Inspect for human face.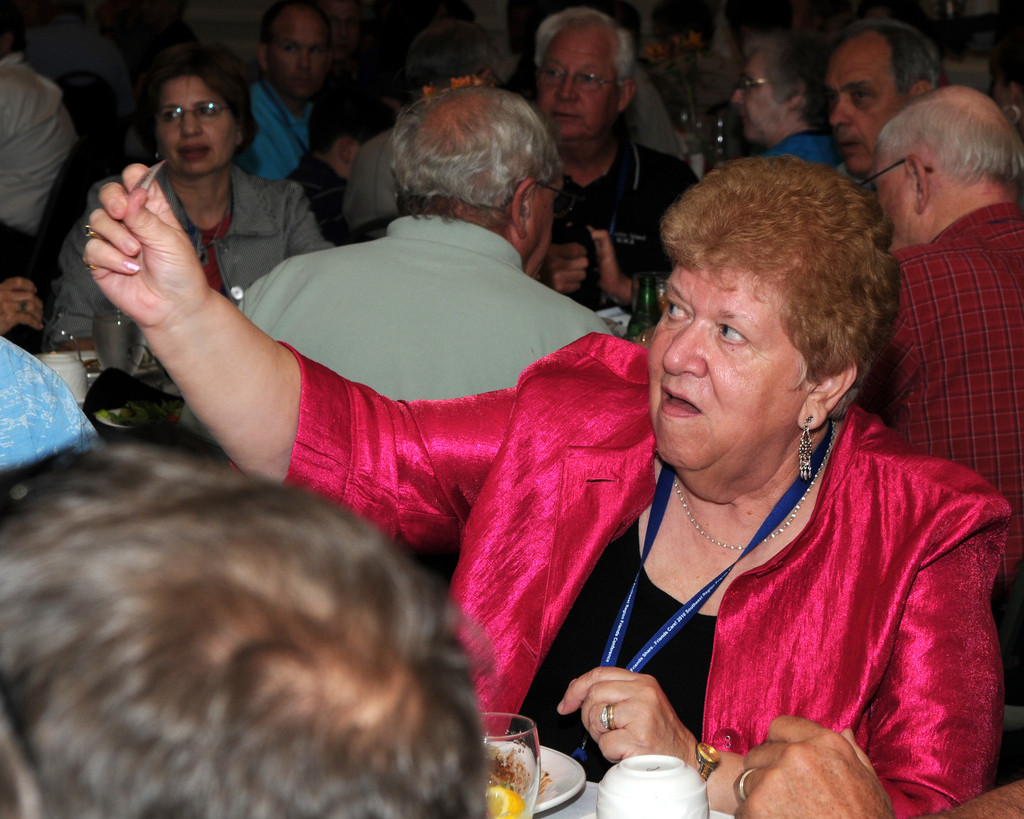
Inspection: [x1=265, y1=11, x2=331, y2=91].
